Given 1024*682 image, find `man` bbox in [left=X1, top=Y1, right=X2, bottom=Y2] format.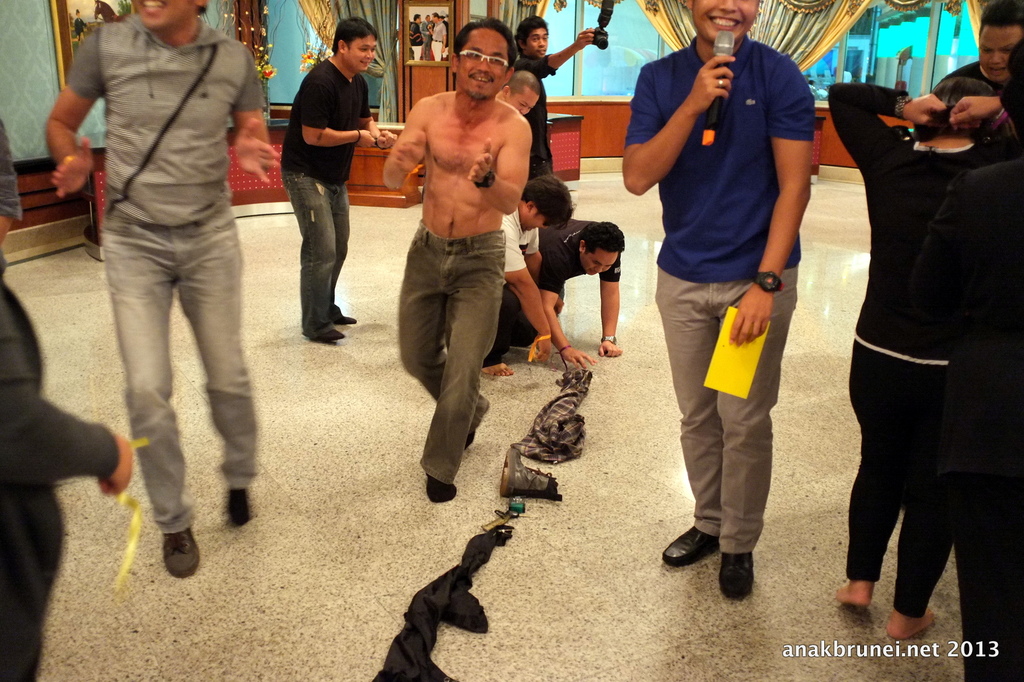
[left=384, top=20, right=534, bottom=501].
